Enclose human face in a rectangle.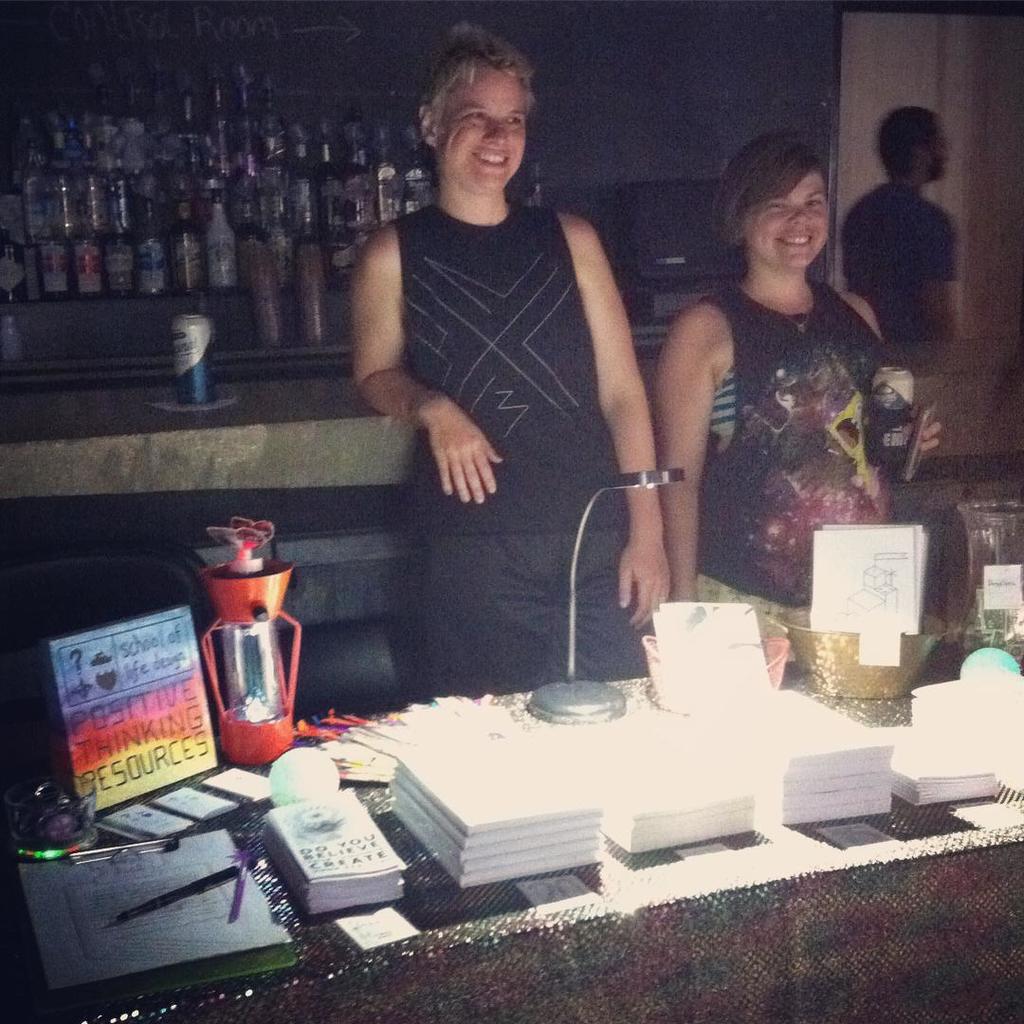
(x1=926, y1=111, x2=949, y2=186).
